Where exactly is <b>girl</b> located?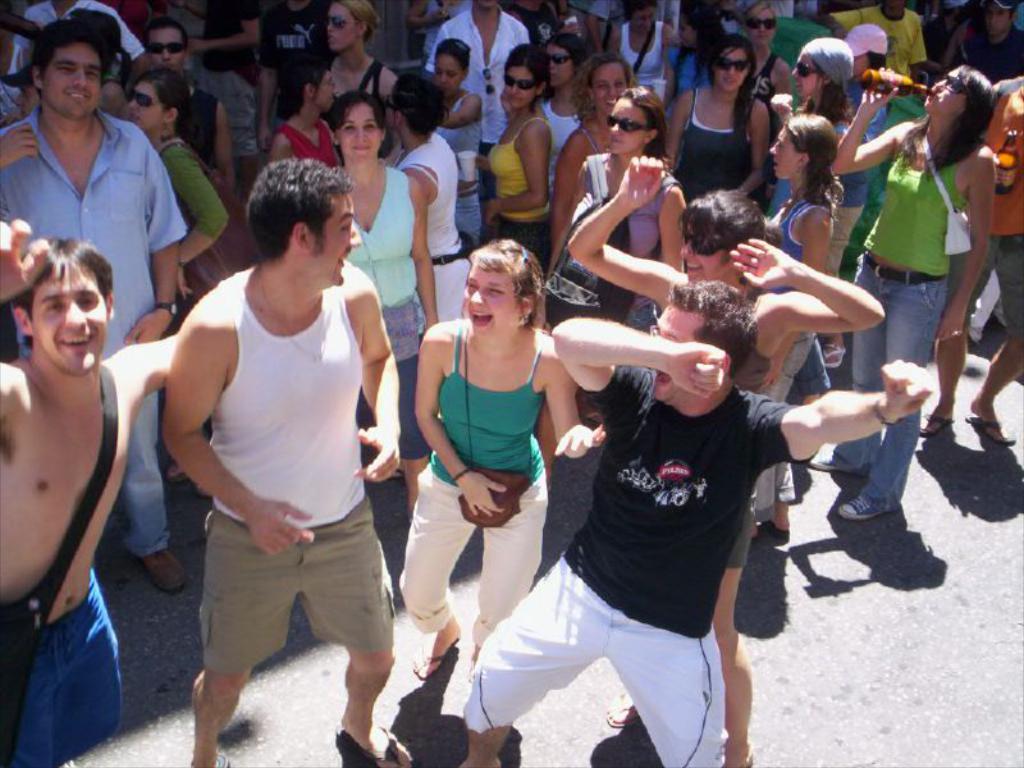
Its bounding box is x1=765, y1=110, x2=838, y2=474.
